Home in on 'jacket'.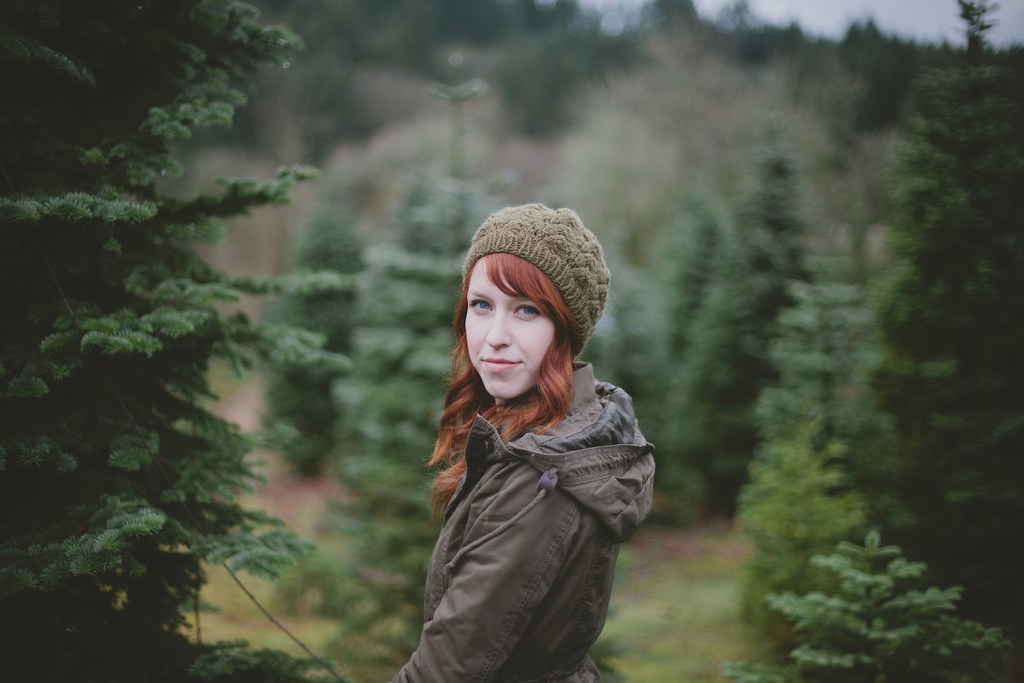
Homed in at box=[385, 315, 663, 670].
